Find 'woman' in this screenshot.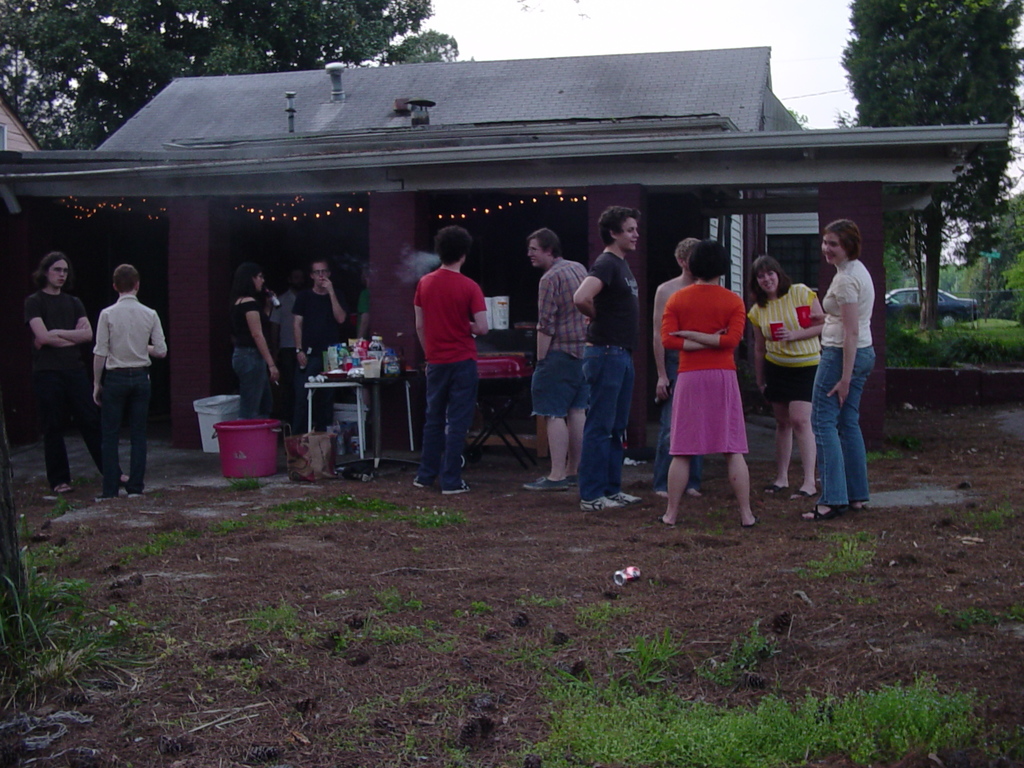
The bounding box for 'woman' is bbox(655, 245, 764, 516).
